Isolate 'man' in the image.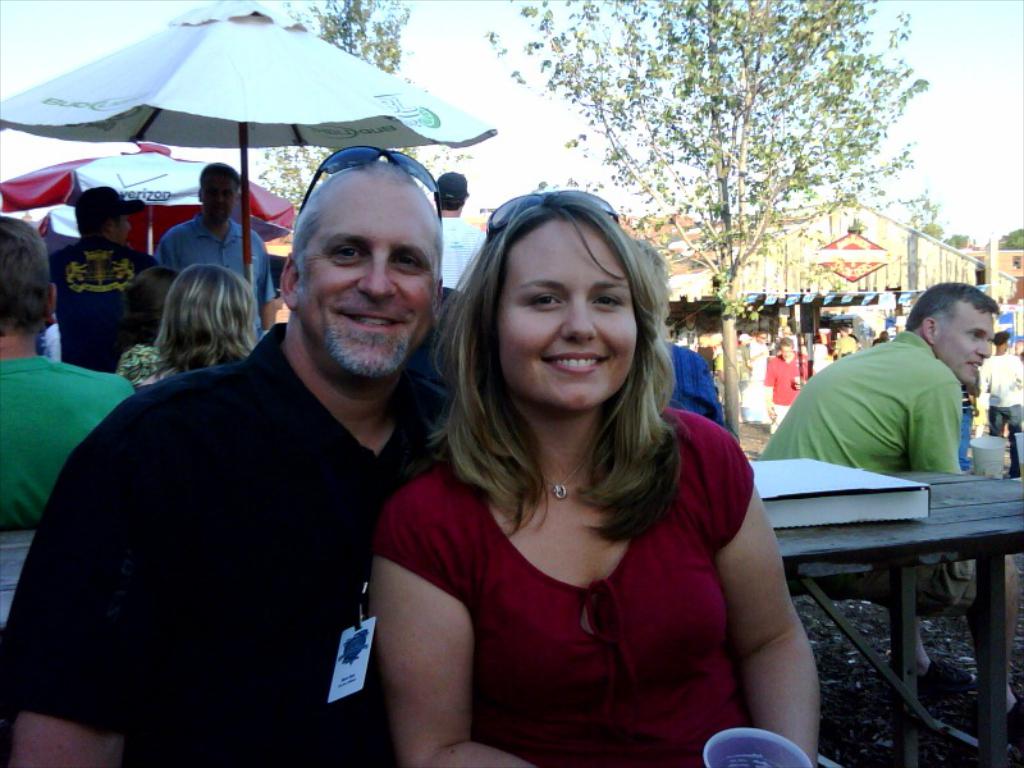
Isolated region: BBox(756, 280, 1023, 732).
